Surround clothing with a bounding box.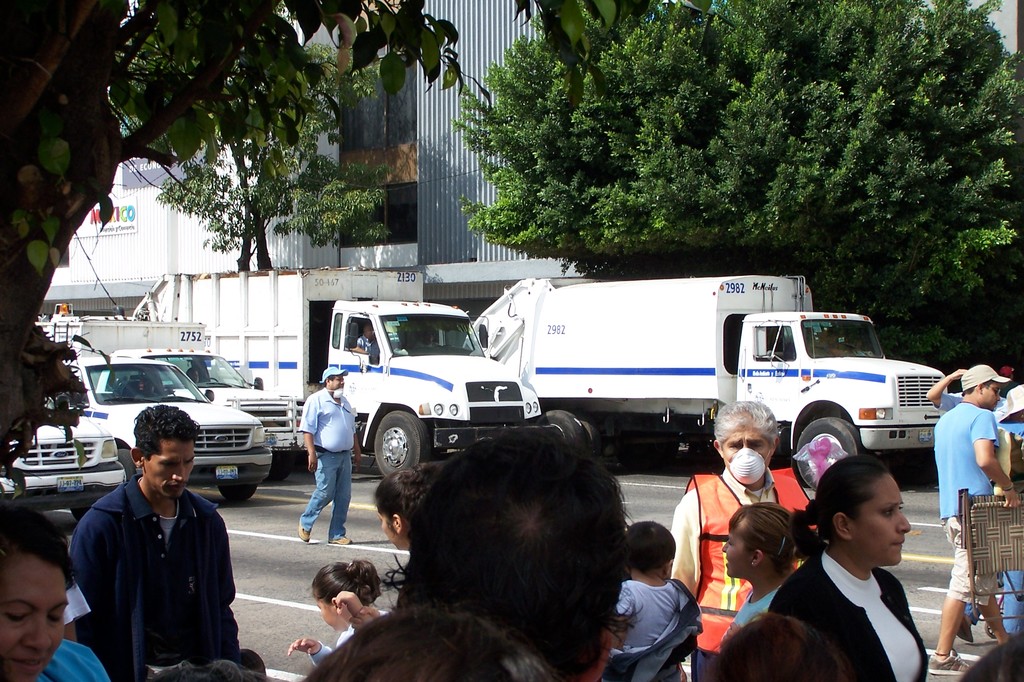
{"x1": 34, "y1": 638, "x2": 115, "y2": 681}.
